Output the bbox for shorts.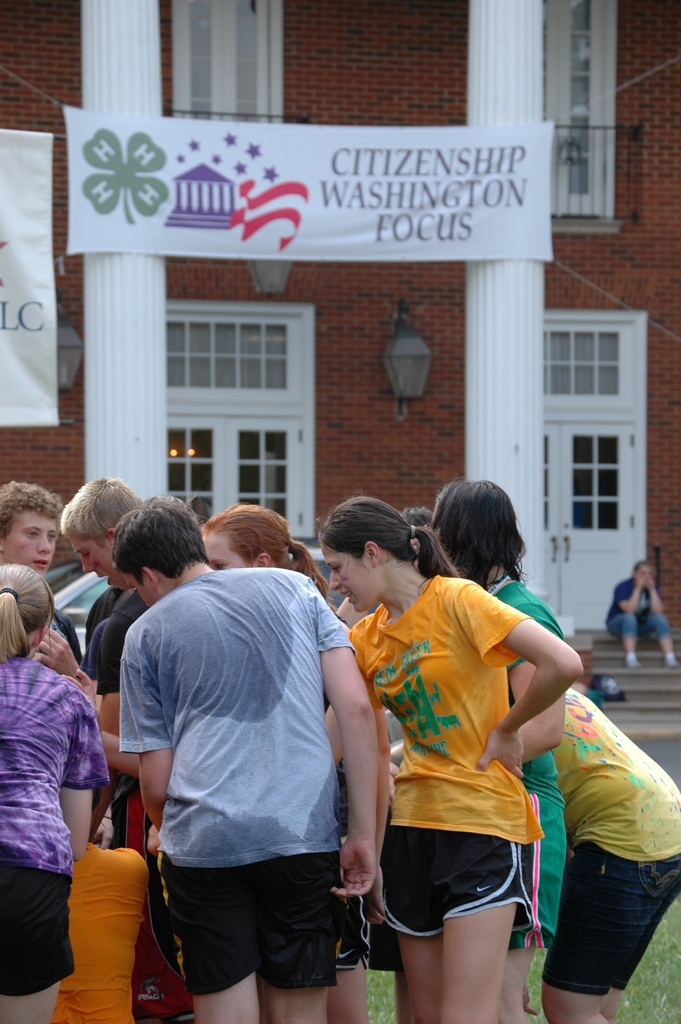
(left=160, top=849, right=345, bottom=986).
